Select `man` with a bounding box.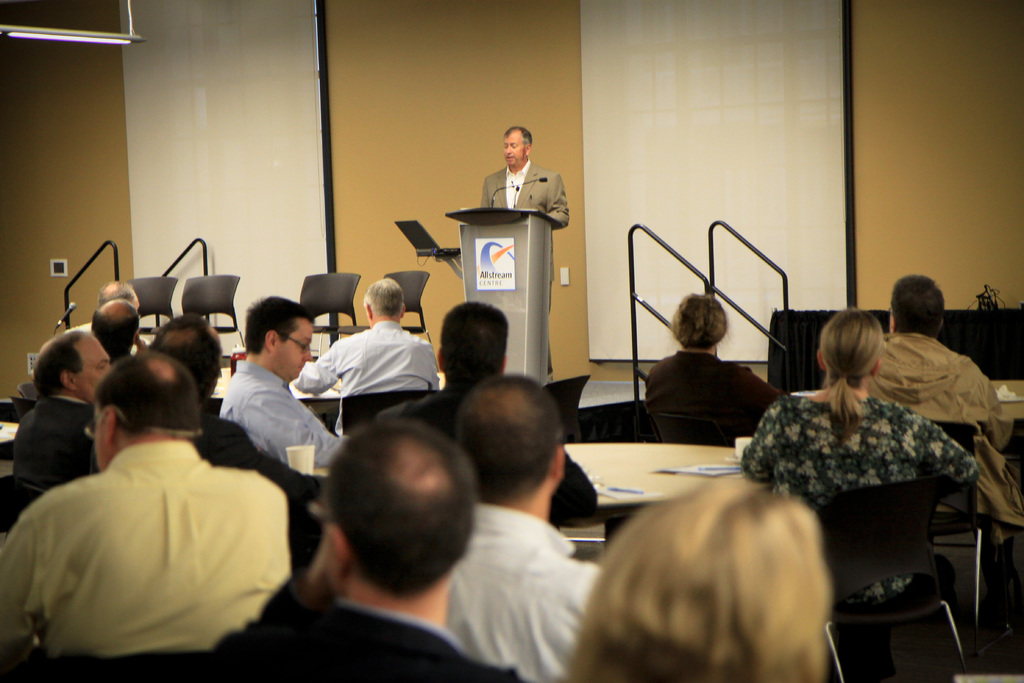
<bbox>96, 299, 141, 363</bbox>.
